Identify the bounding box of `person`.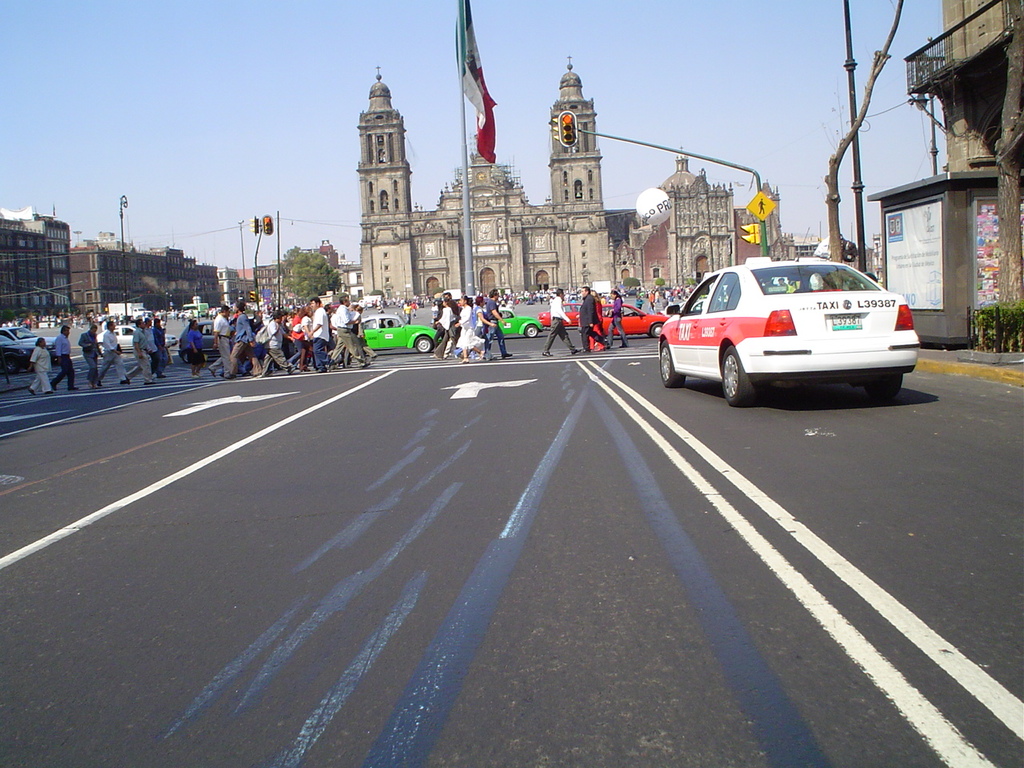
l=190, t=320, r=202, b=378.
